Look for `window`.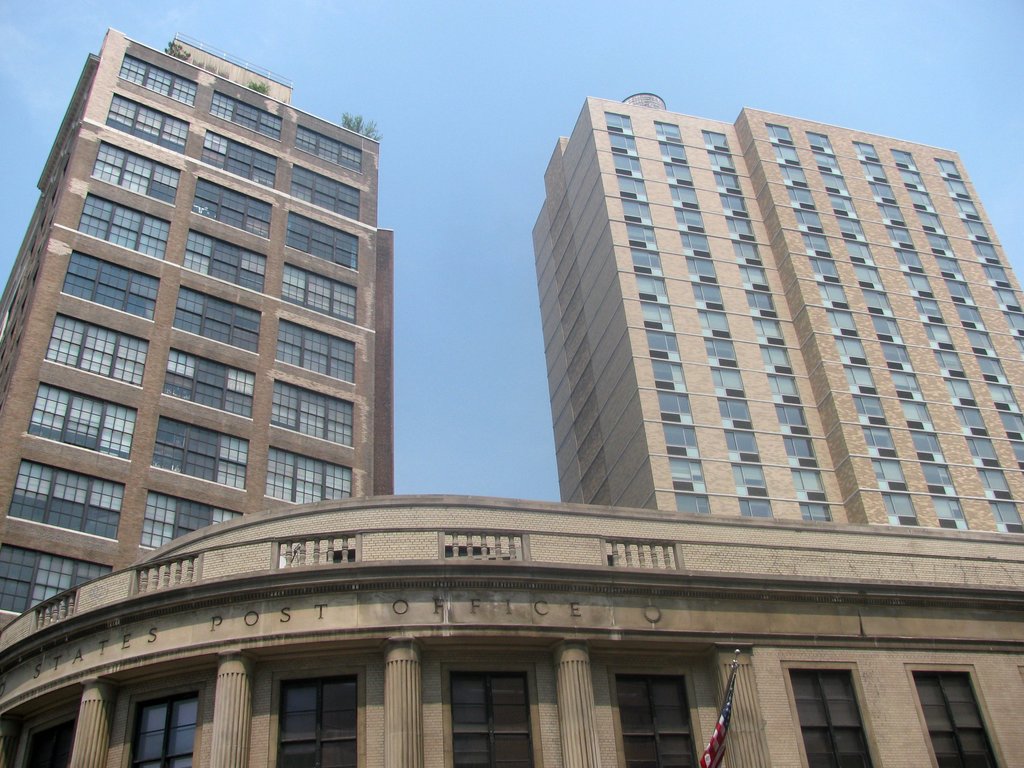
Found: 449,675,545,767.
